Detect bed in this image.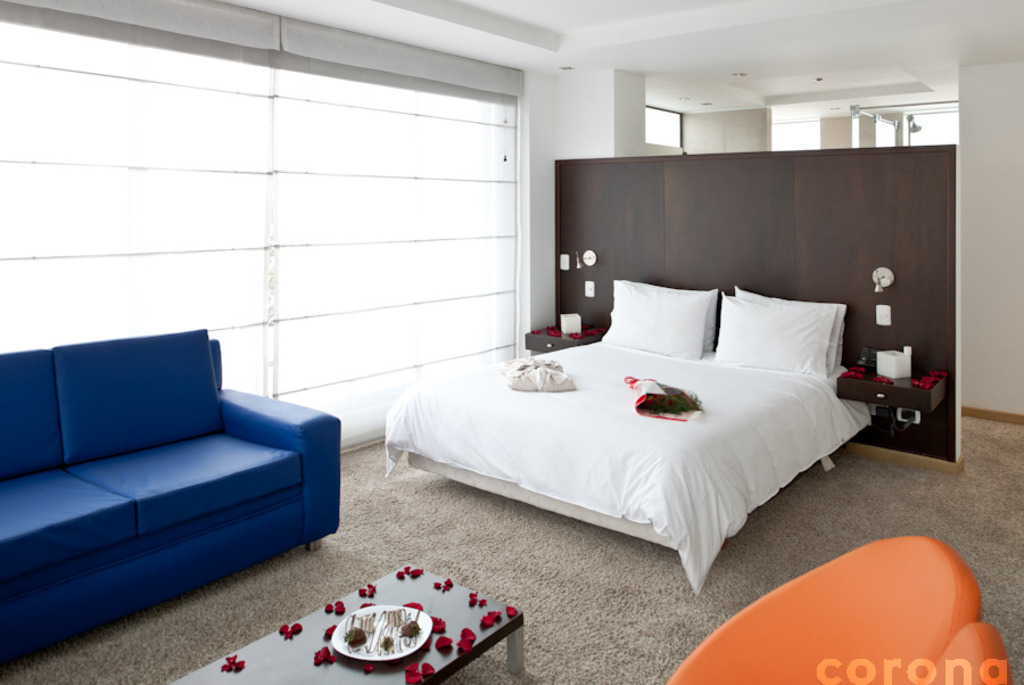
Detection: box(378, 157, 967, 599).
